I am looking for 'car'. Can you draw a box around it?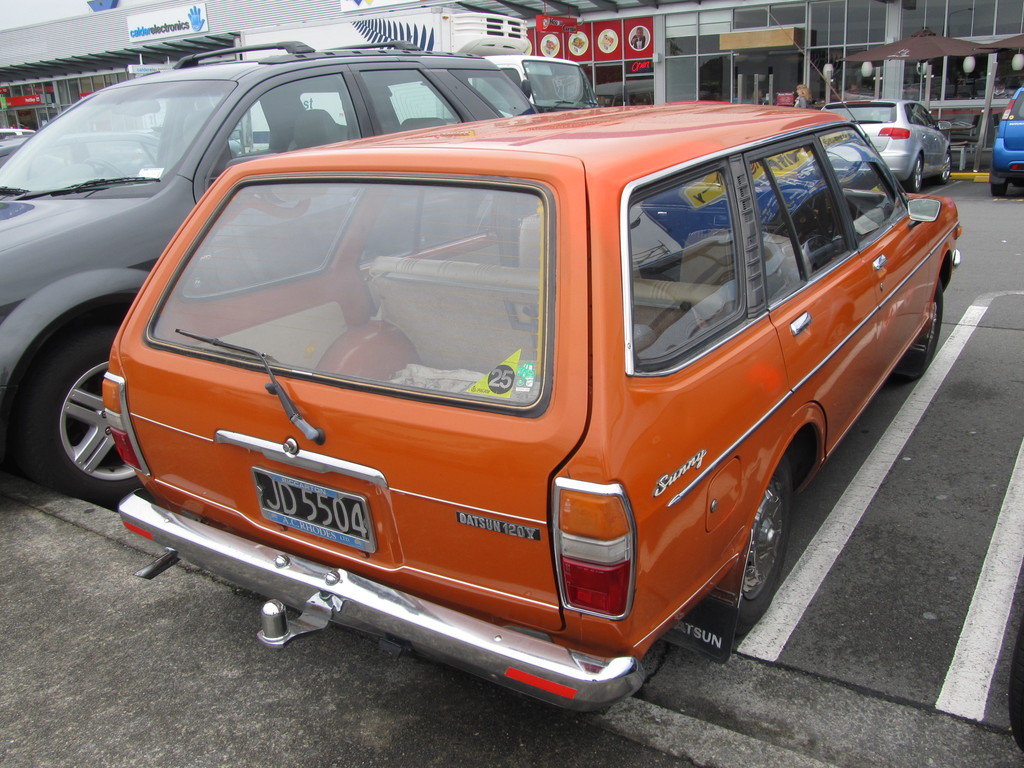
Sure, the bounding box is l=987, t=83, r=1023, b=198.
